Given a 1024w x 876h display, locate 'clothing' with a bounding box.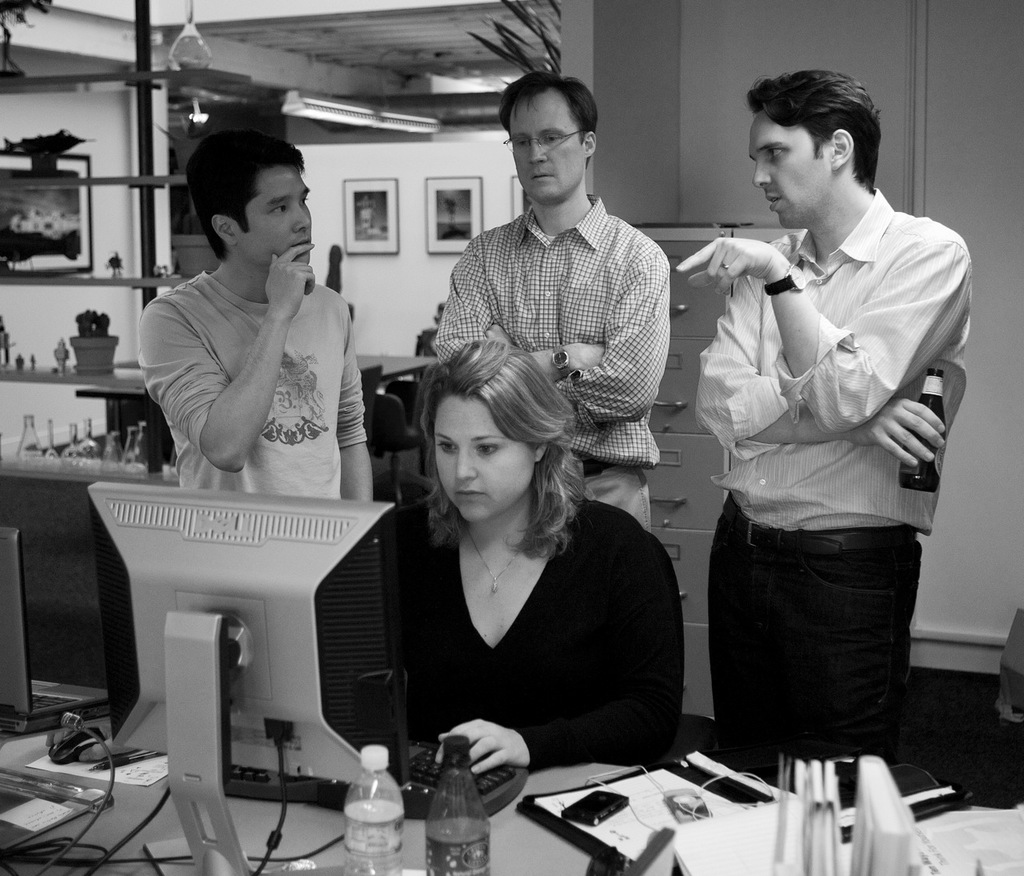
Located: 390, 498, 686, 776.
